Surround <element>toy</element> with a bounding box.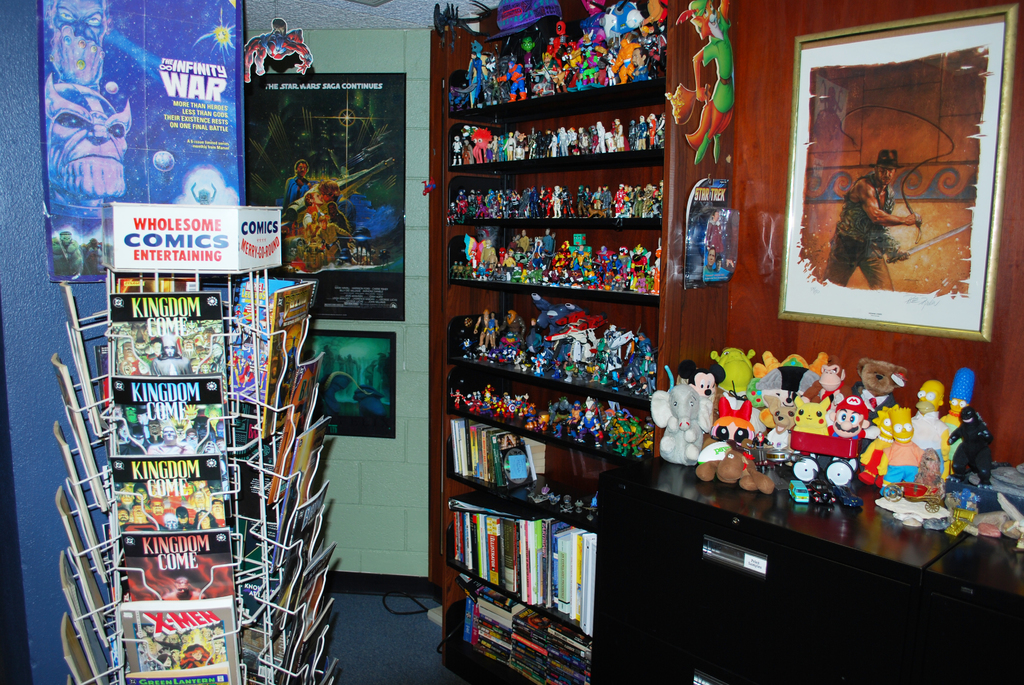
rect(865, 477, 952, 518).
